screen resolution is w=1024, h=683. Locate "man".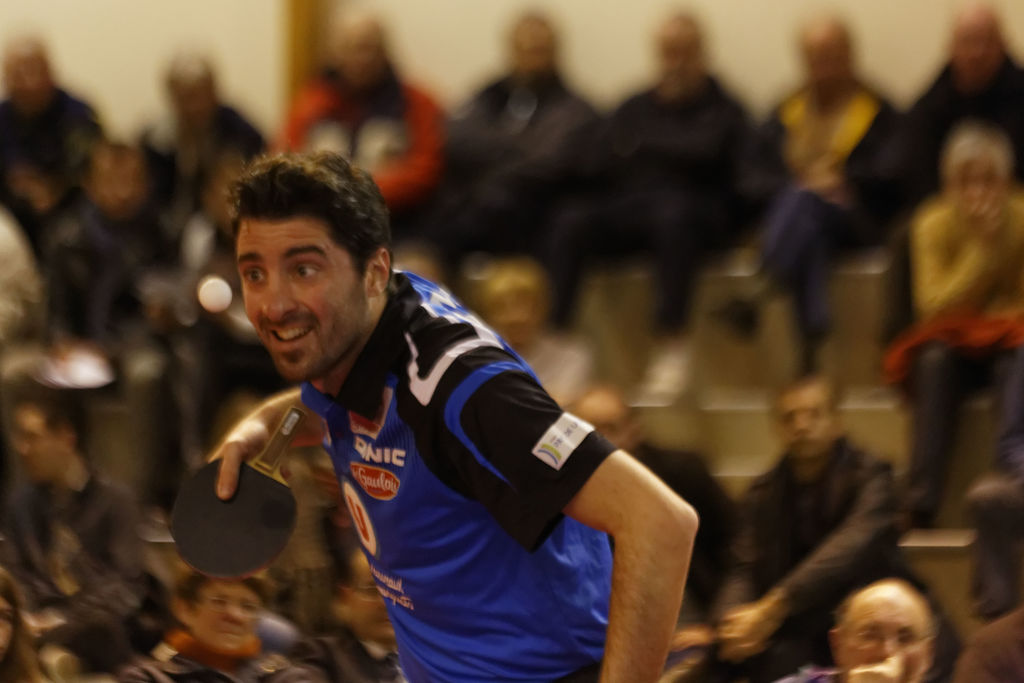
left=876, top=4, right=1023, bottom=354.
